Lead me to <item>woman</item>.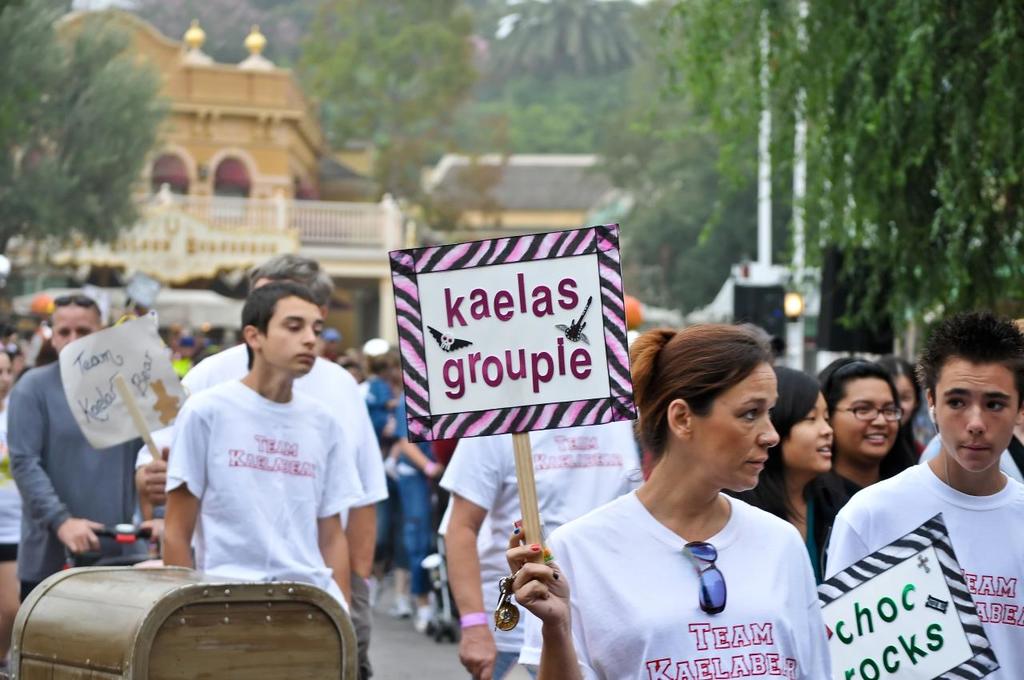
Lead to Rect(730, 367, 835, 576).
